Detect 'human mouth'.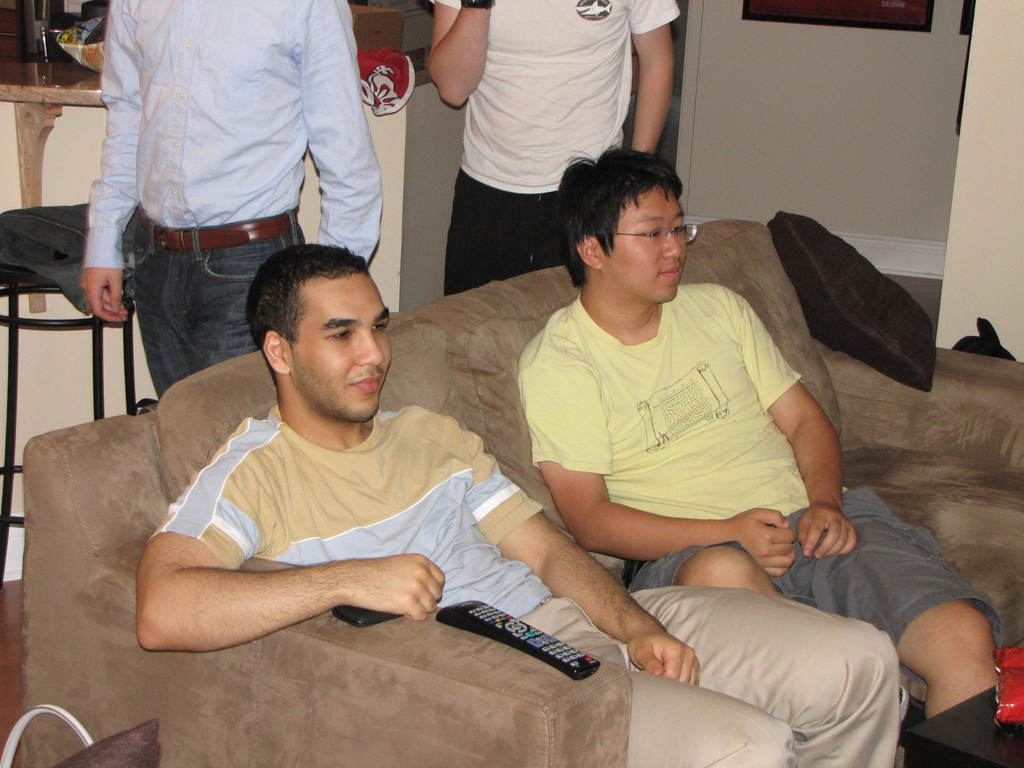
Detected at <box>657,259,680,284</box>.
